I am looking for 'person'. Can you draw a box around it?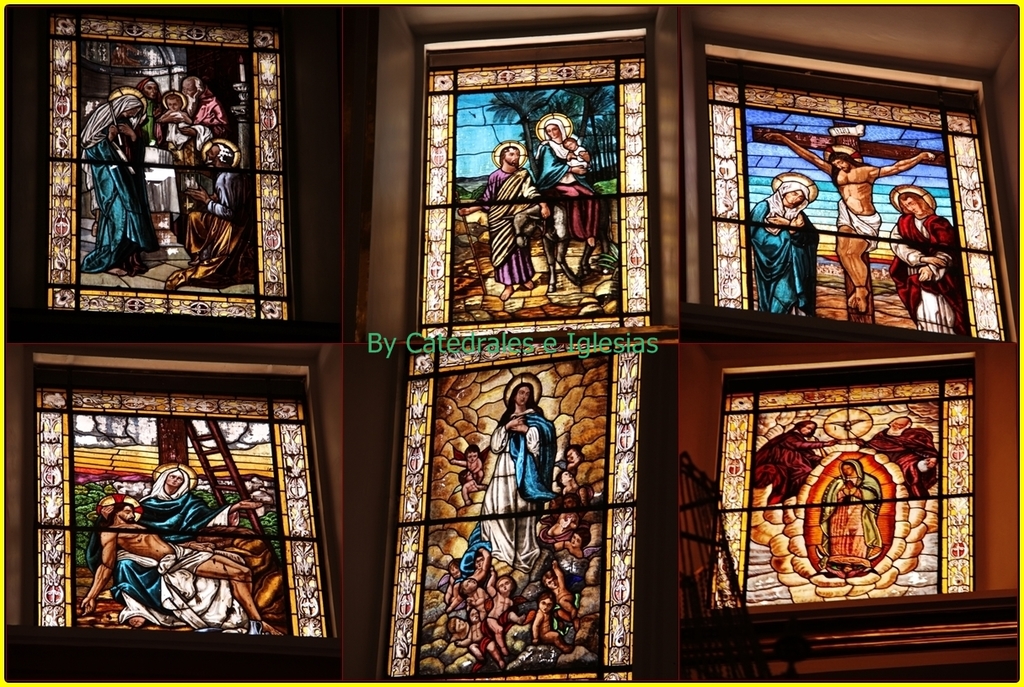
Sure, the bounding box is (746, 169, 827, 305).
